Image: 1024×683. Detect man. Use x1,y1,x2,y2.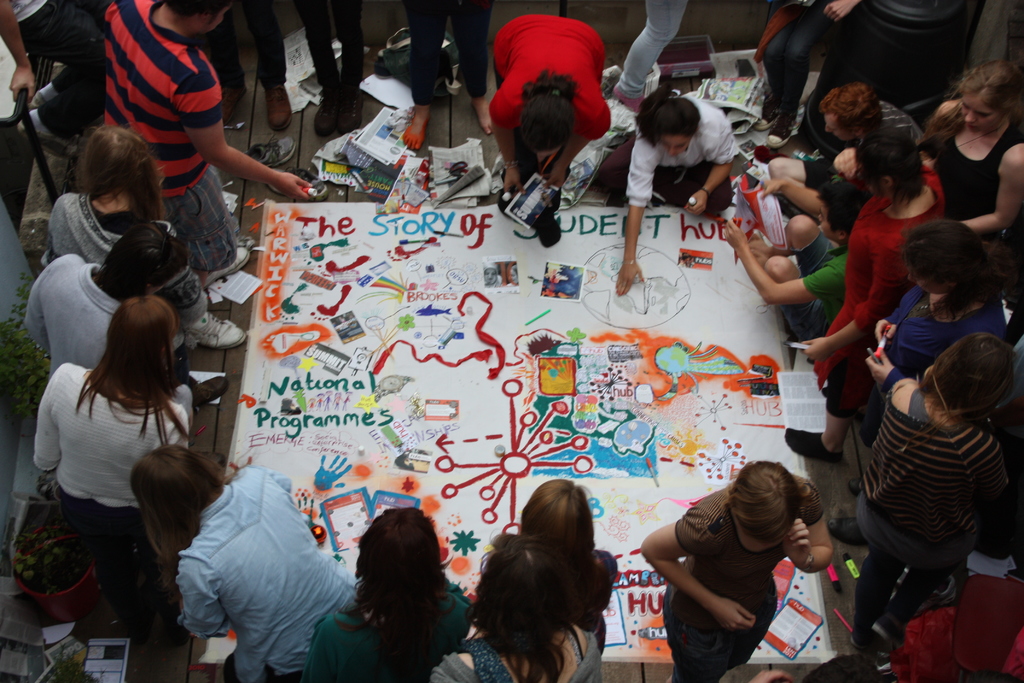
100,0,314,352.
